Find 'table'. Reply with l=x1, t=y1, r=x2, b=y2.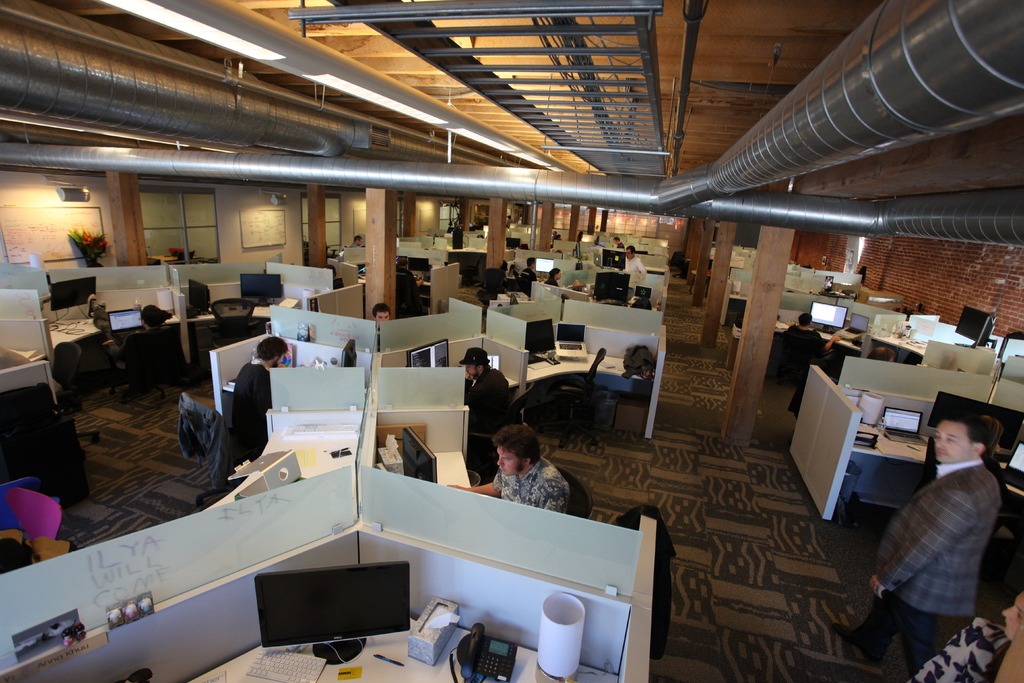
l=484, t=311, r=661, b=425.
